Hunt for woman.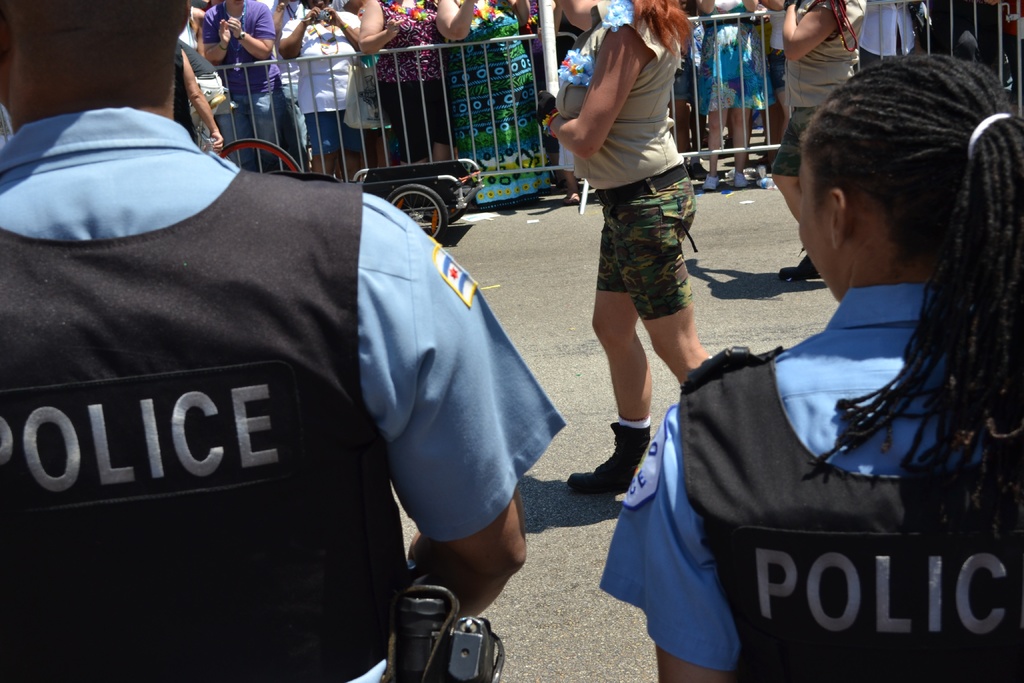
Hunted down at {"x1": 271, "y1": 0, "x2": 359, "y2": 186}.
